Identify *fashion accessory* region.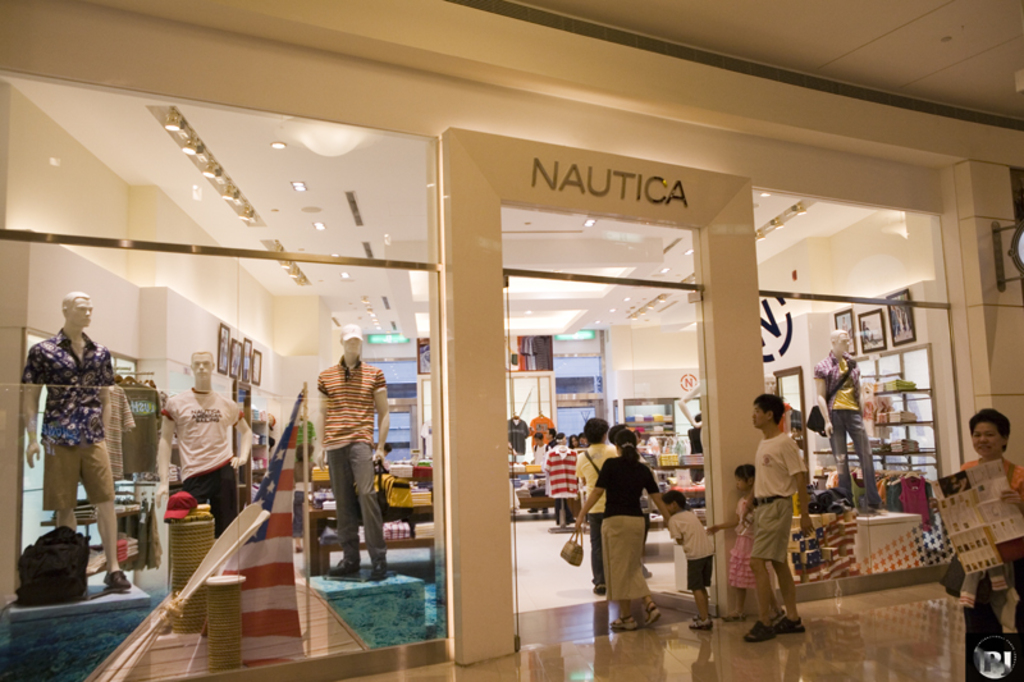
Region: box(745, 618, 776, 641).
